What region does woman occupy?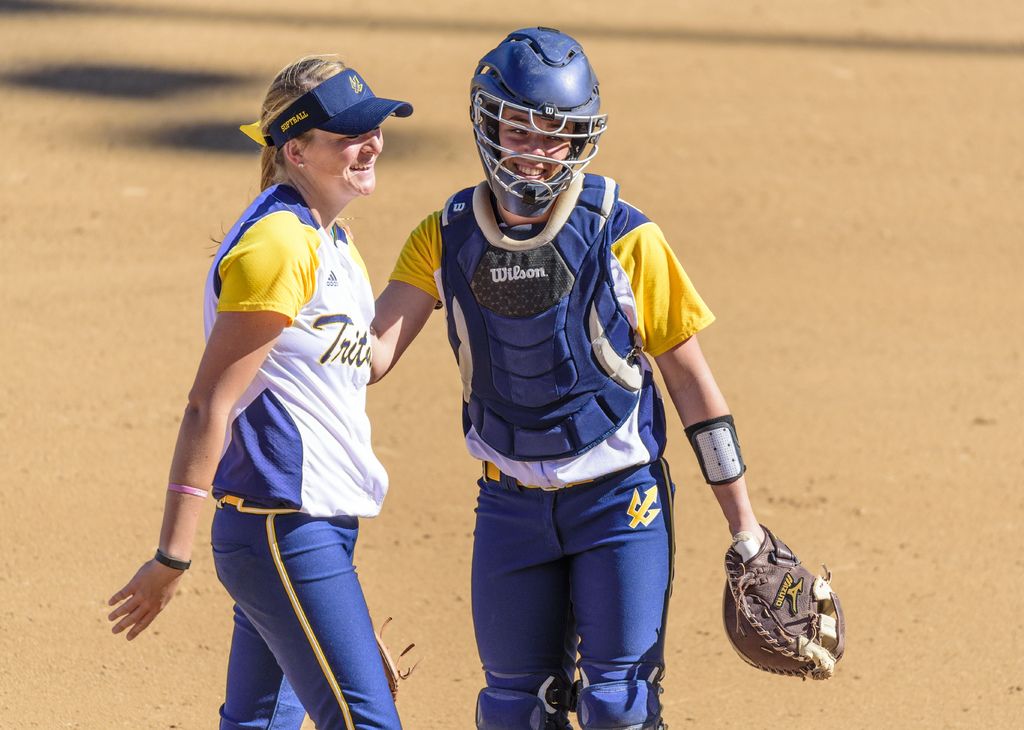
crop(104, 52, 405, 729).
